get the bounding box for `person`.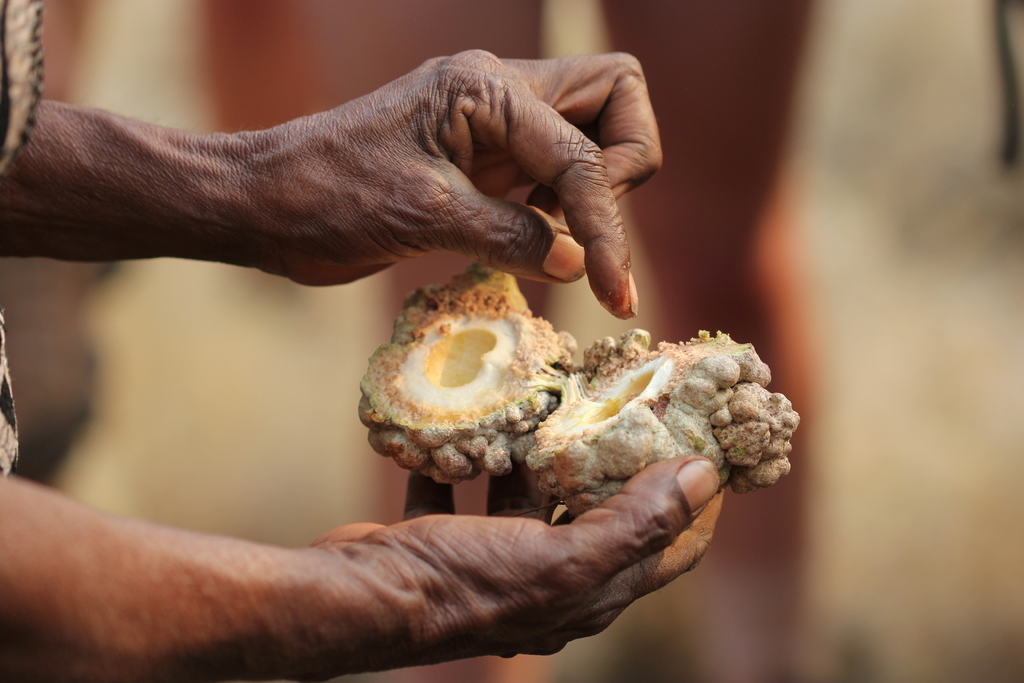
x1=7 y1=40 x2=840 y2=579.
